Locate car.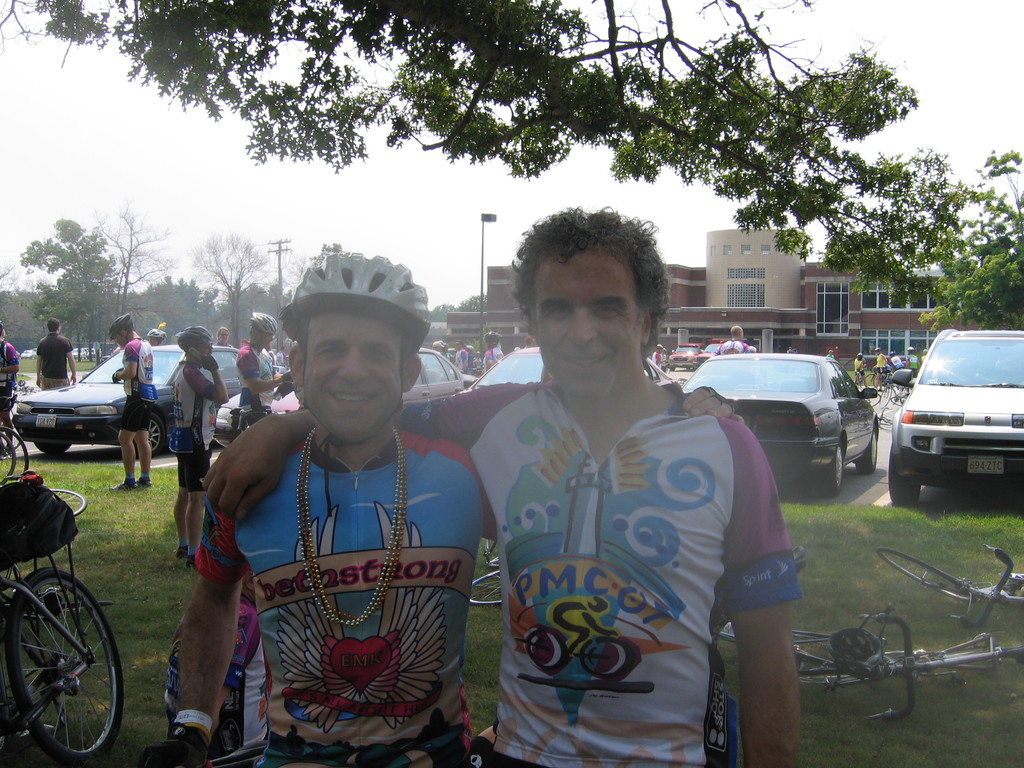
Bounding box: BBox(87, 348, 95, 357).
